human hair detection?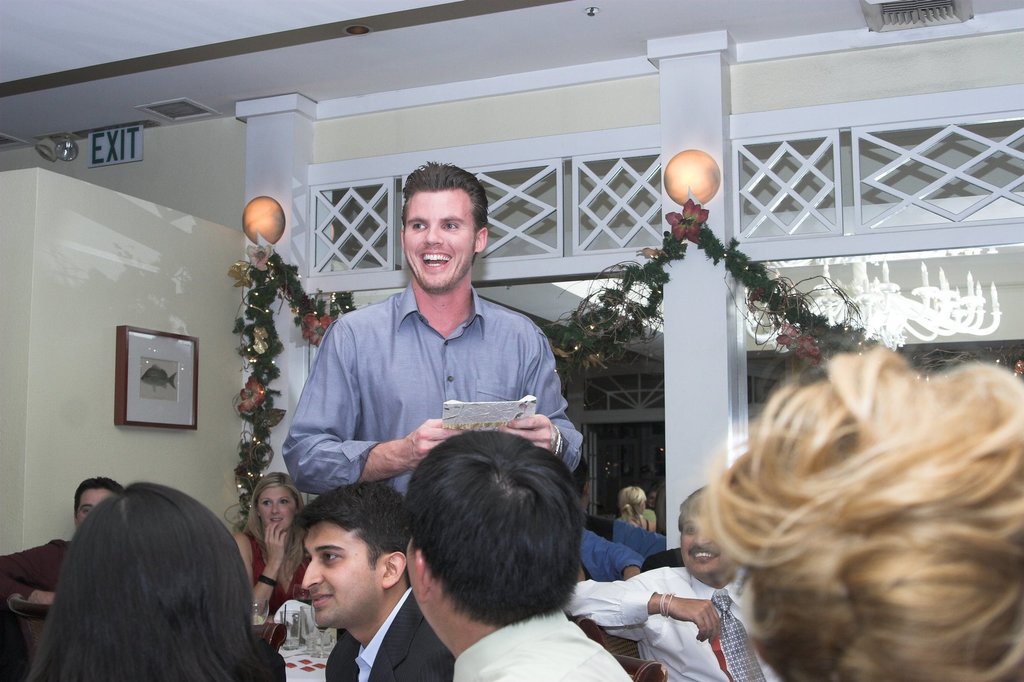
26/479/276/681
